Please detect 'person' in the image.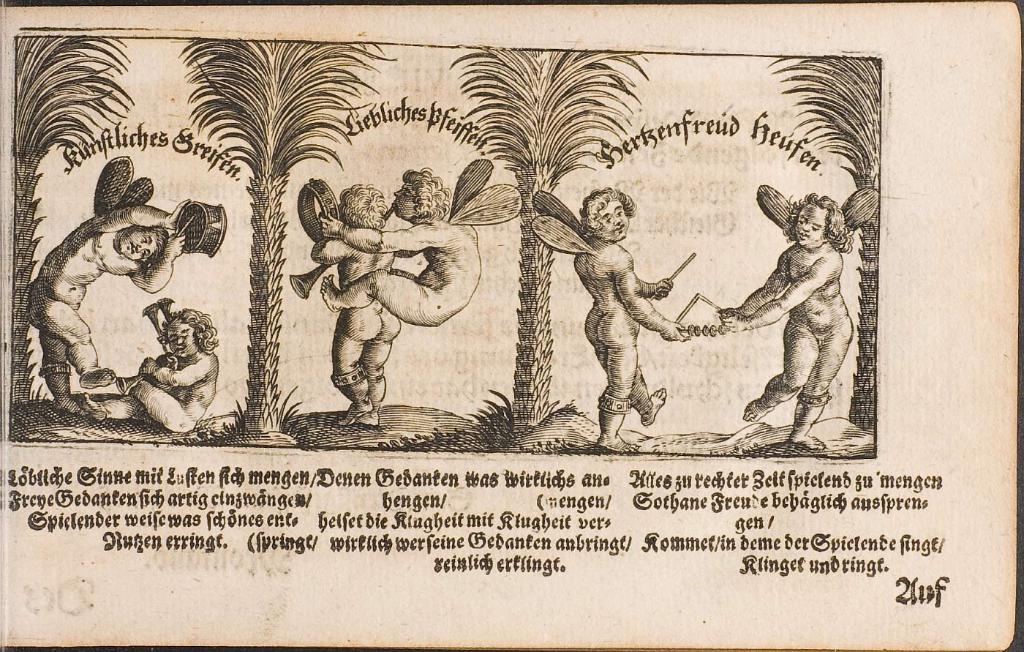
bbox=[83, 305, 214, 437].
